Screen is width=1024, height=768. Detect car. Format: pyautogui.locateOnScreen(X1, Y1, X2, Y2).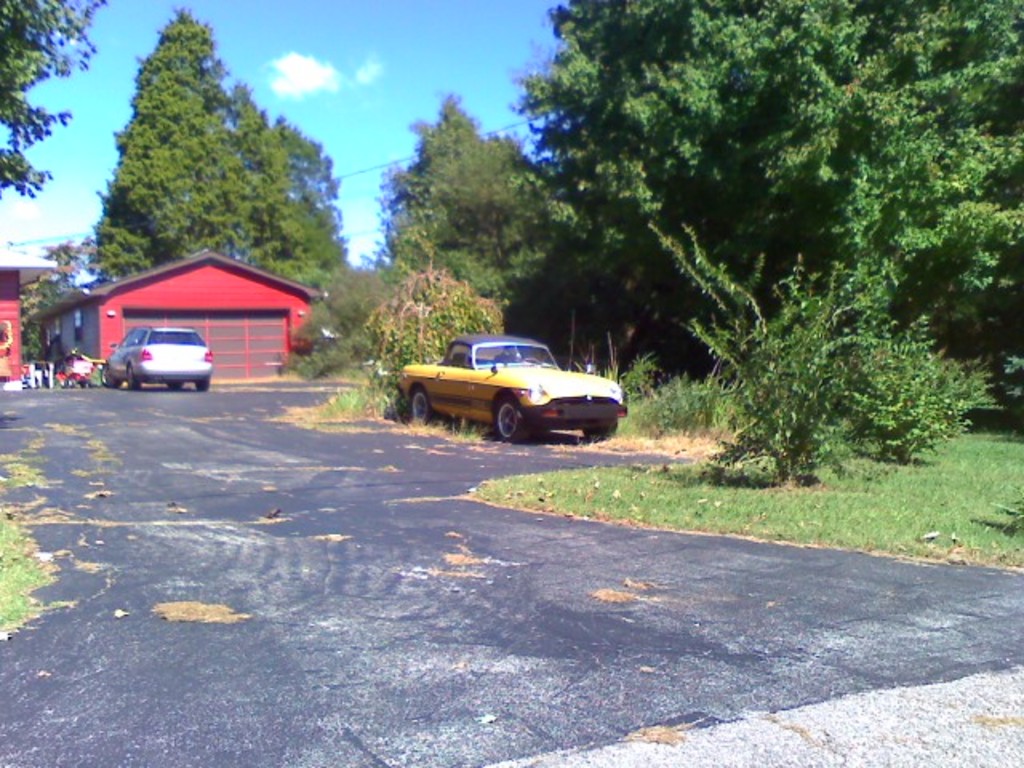
pyautogui.locateOnScreen(392, 336, 634, 445).
